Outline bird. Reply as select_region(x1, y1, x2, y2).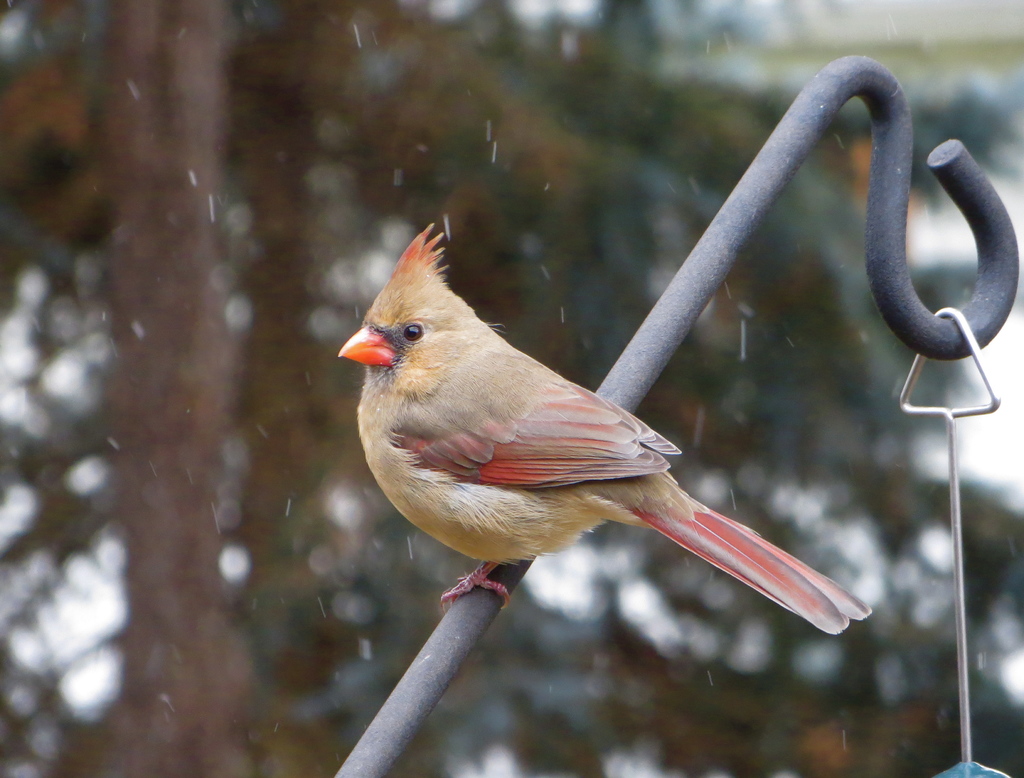
select_region(371, 227, 860, 612).
